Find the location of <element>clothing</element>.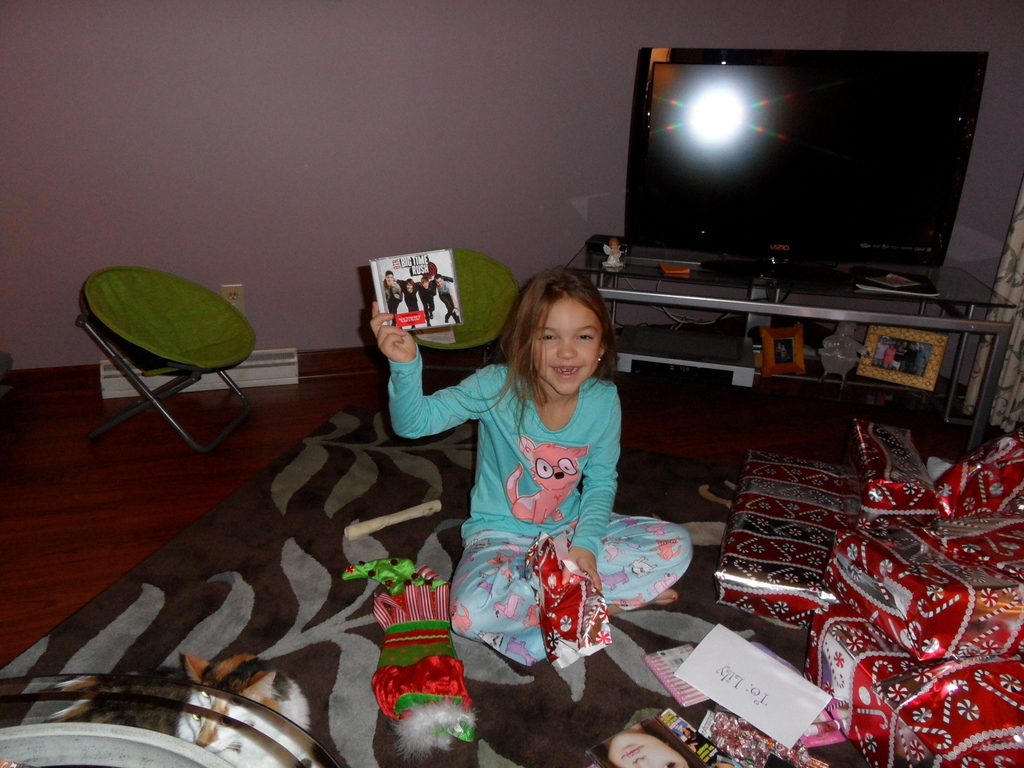
Location: l=384, t=354, r=705, b=618.
